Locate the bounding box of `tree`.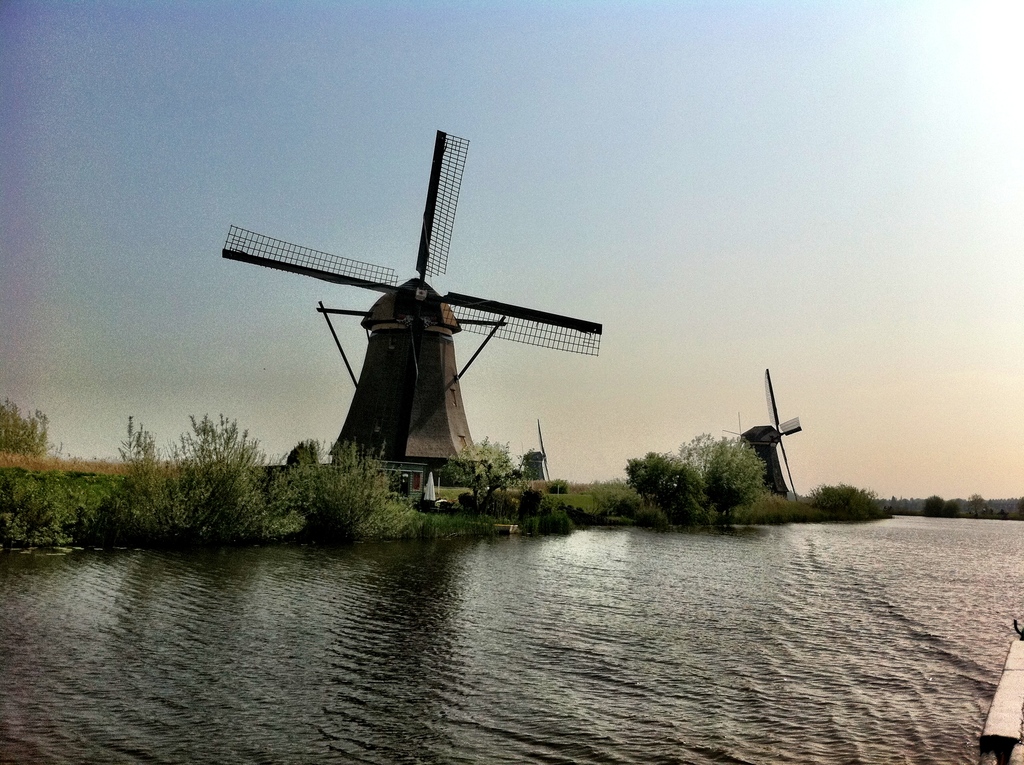
Bounding box: <region>685, 429, 723, 469</region>.
